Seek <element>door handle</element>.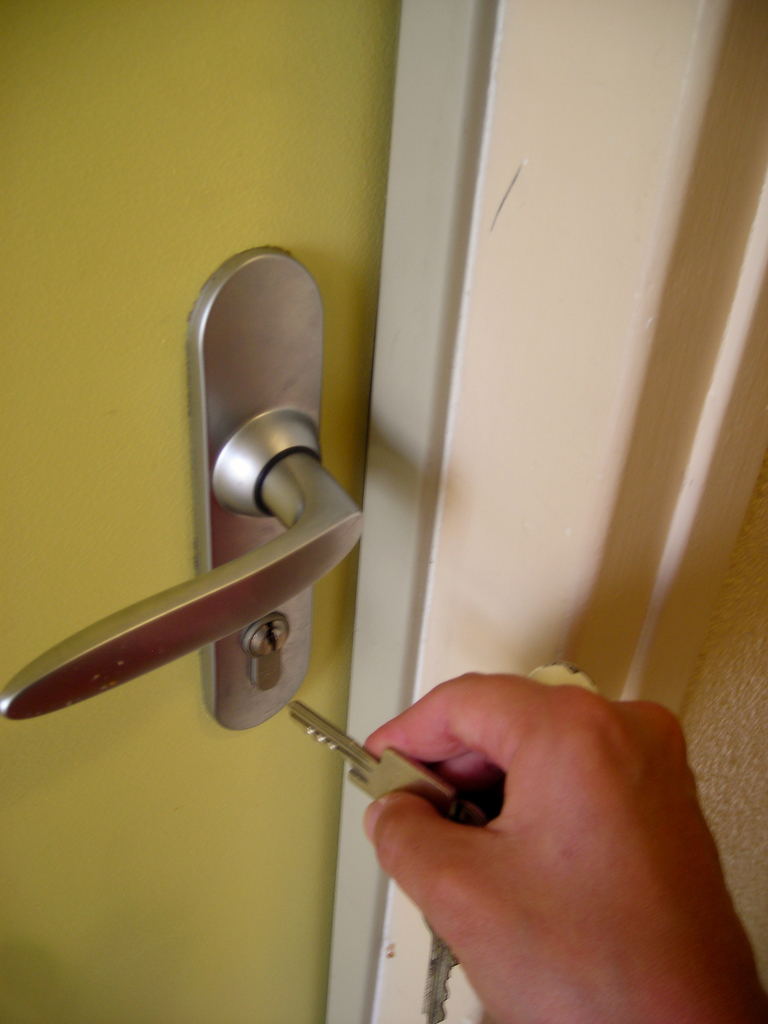
0:244:365:730.
